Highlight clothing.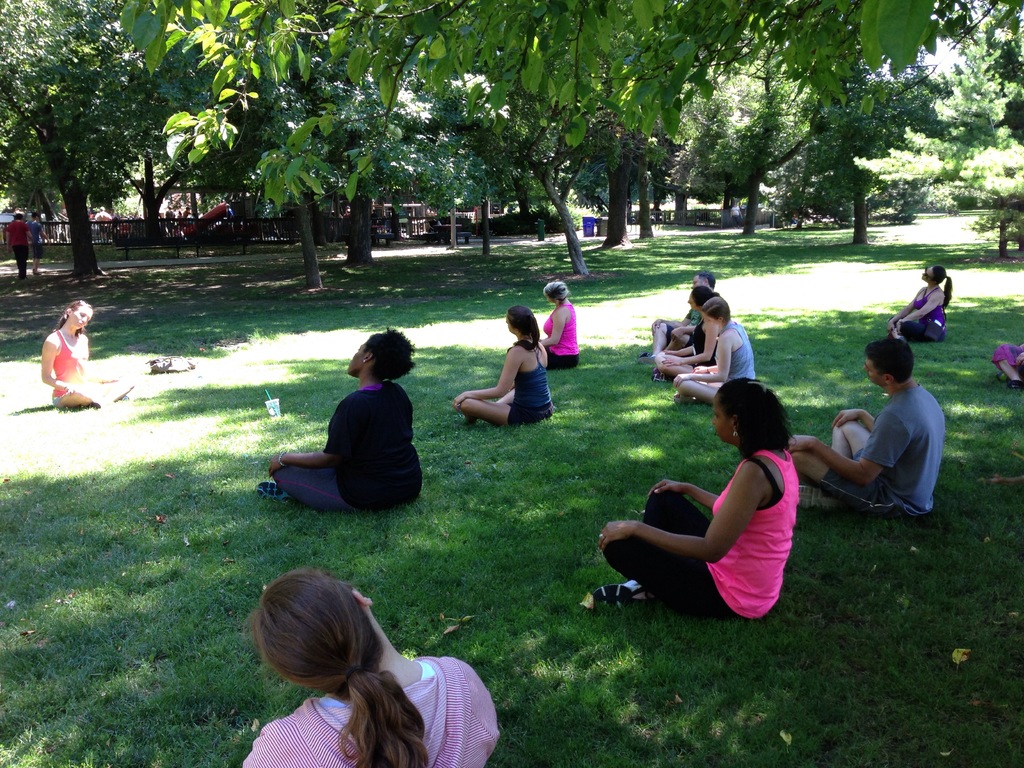
Highlighted region: region(241, 657, 500, 767).
